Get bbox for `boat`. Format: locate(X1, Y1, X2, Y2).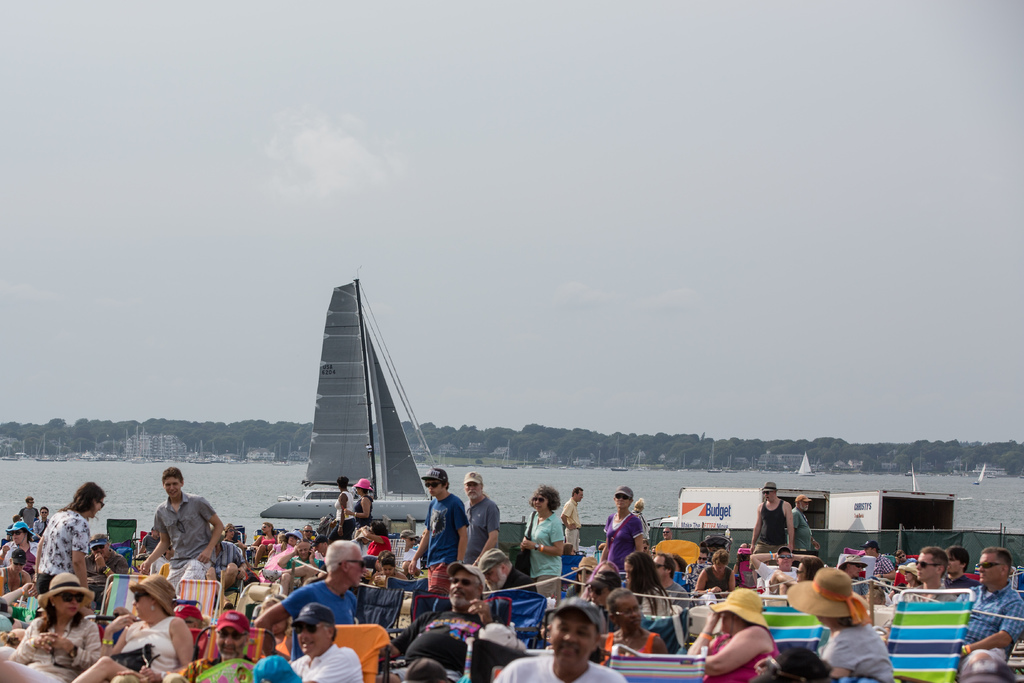
locate(796, 451, 815, 483).
